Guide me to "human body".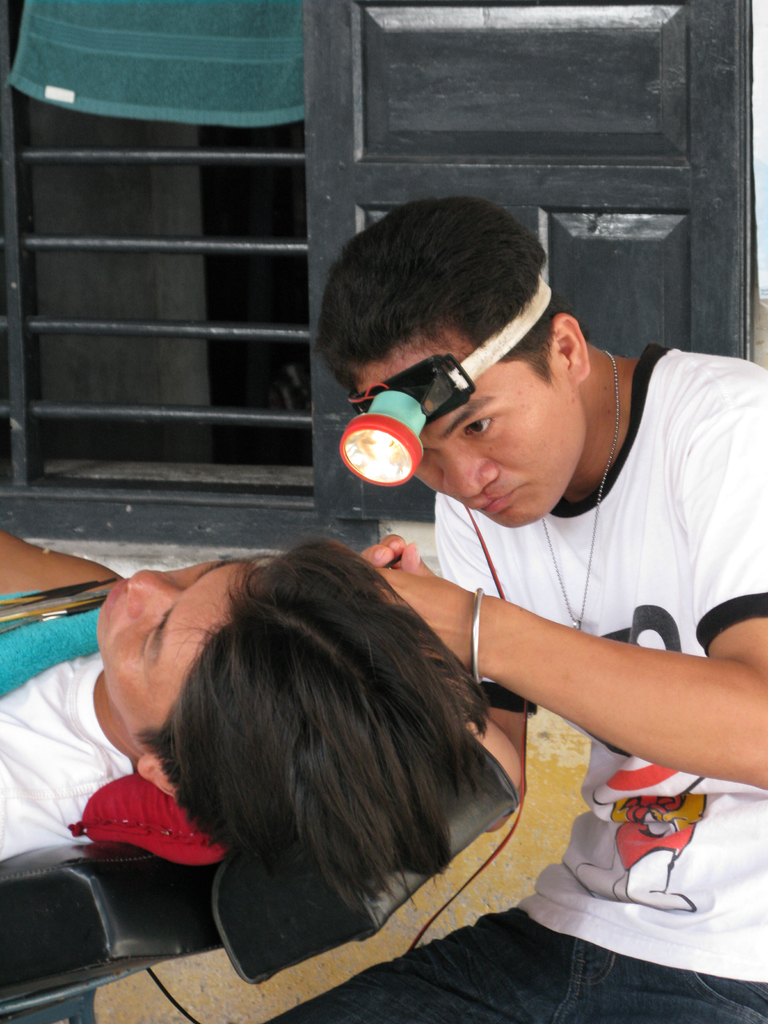
Guidance: region(312, 210, 748, 997).
